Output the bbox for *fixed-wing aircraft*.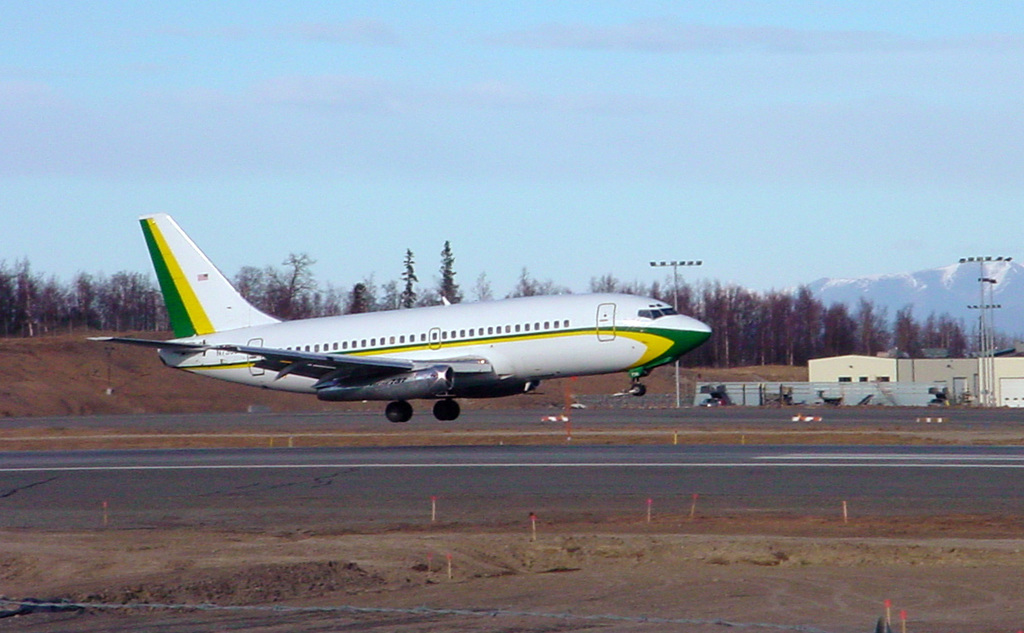
bbox=(85, 211, 714, 420).
